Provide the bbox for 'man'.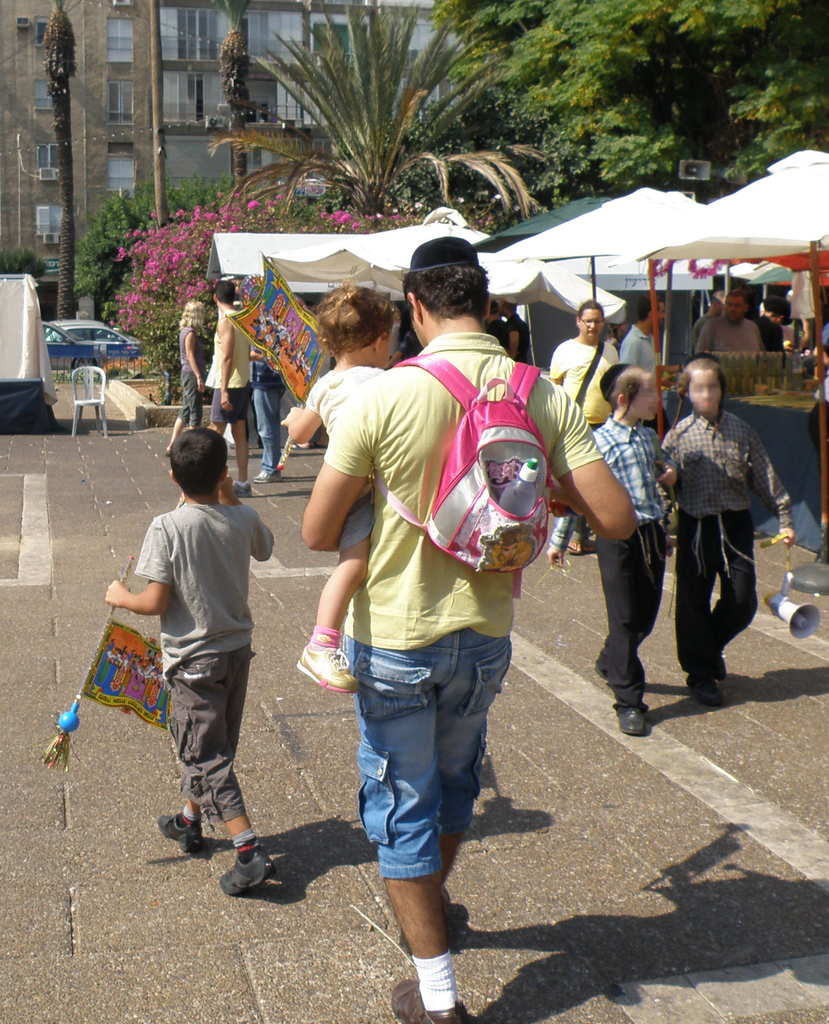
bbox(652, 365, 801, 700).
